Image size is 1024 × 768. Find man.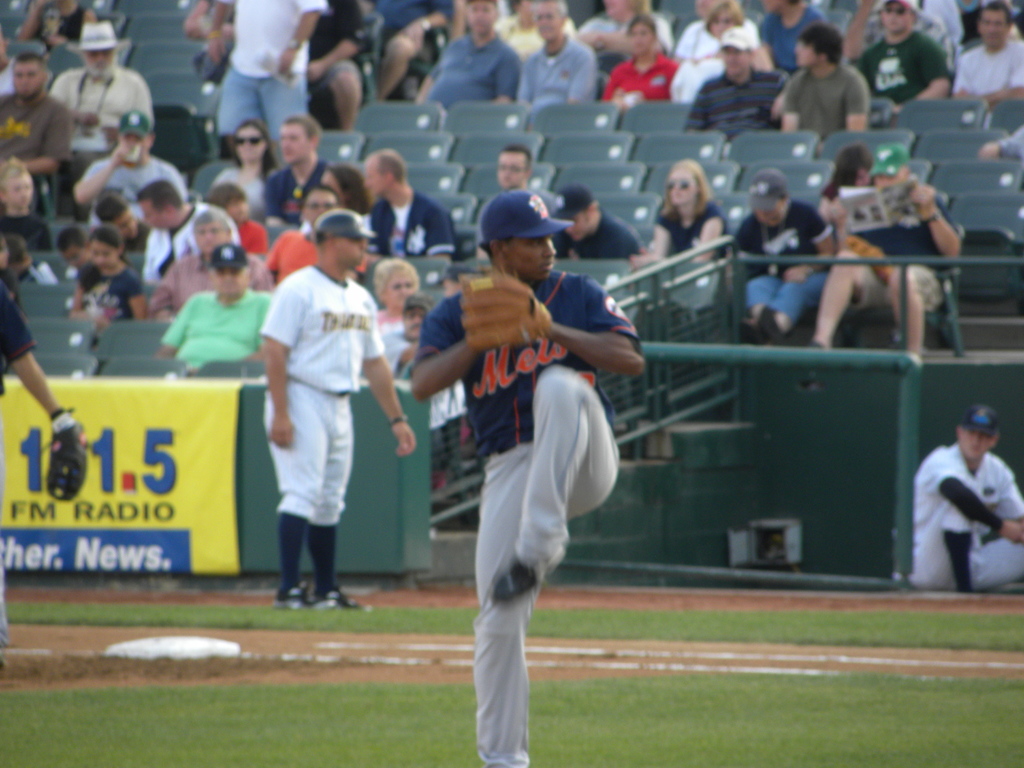
[x1=364, y1=150, x2=453, y2=262].
